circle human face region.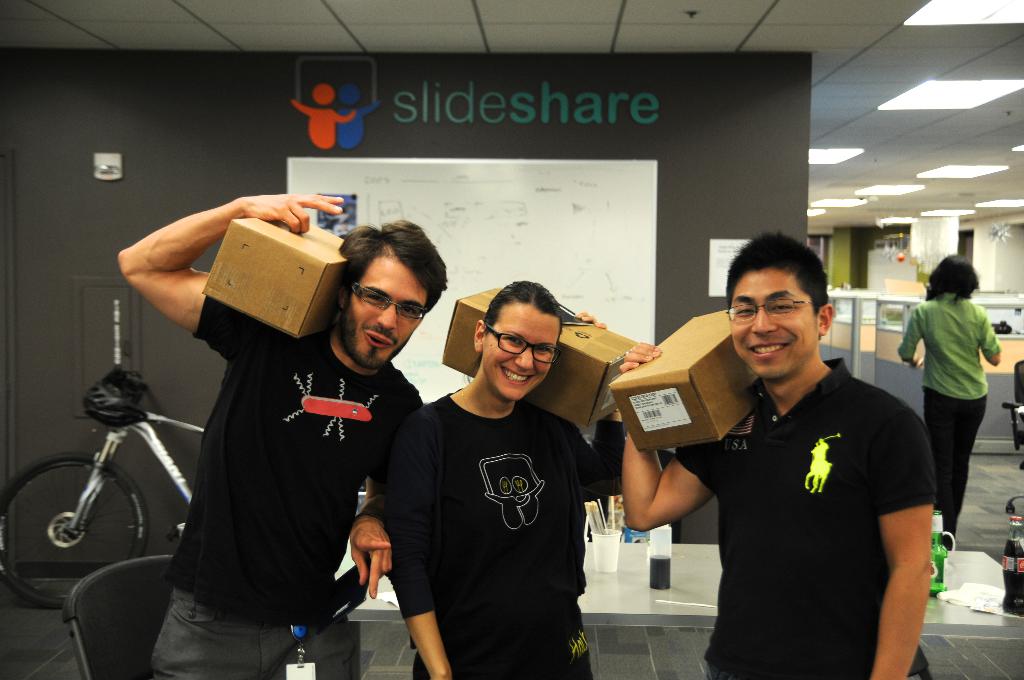
Region: 481,301,561,400.
